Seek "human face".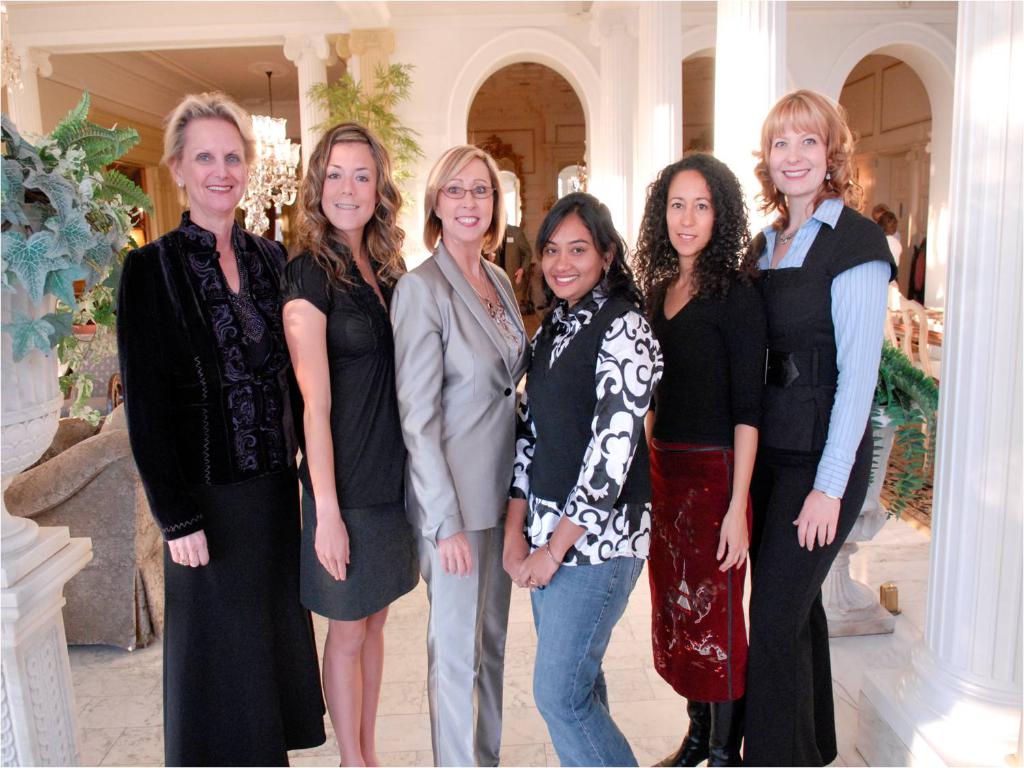
box(316, 144, 382, 232).
